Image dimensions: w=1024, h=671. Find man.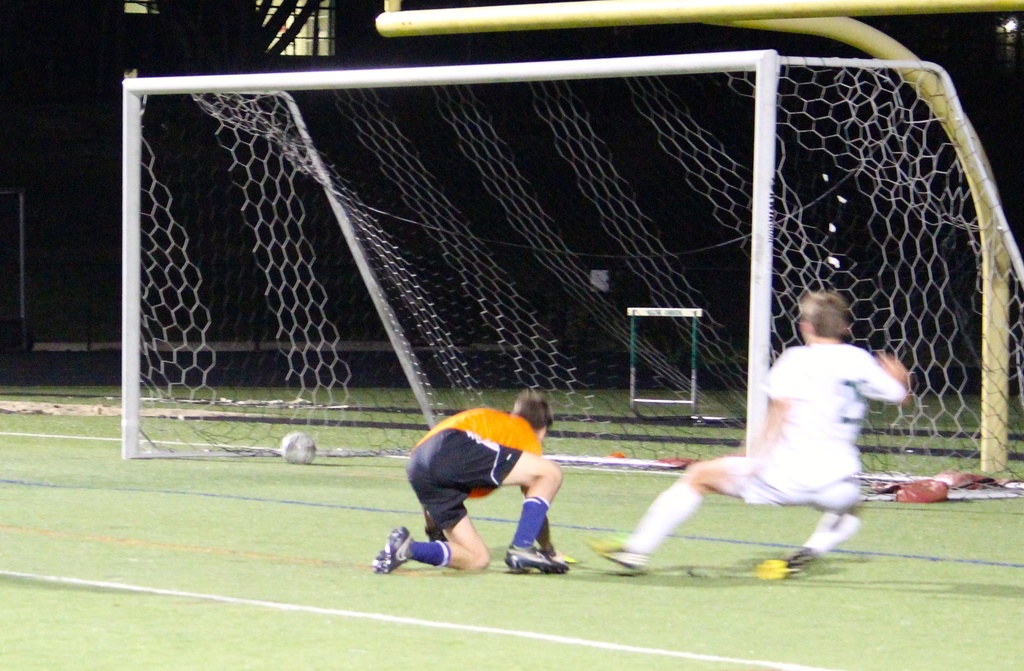
371 386 572 576.
